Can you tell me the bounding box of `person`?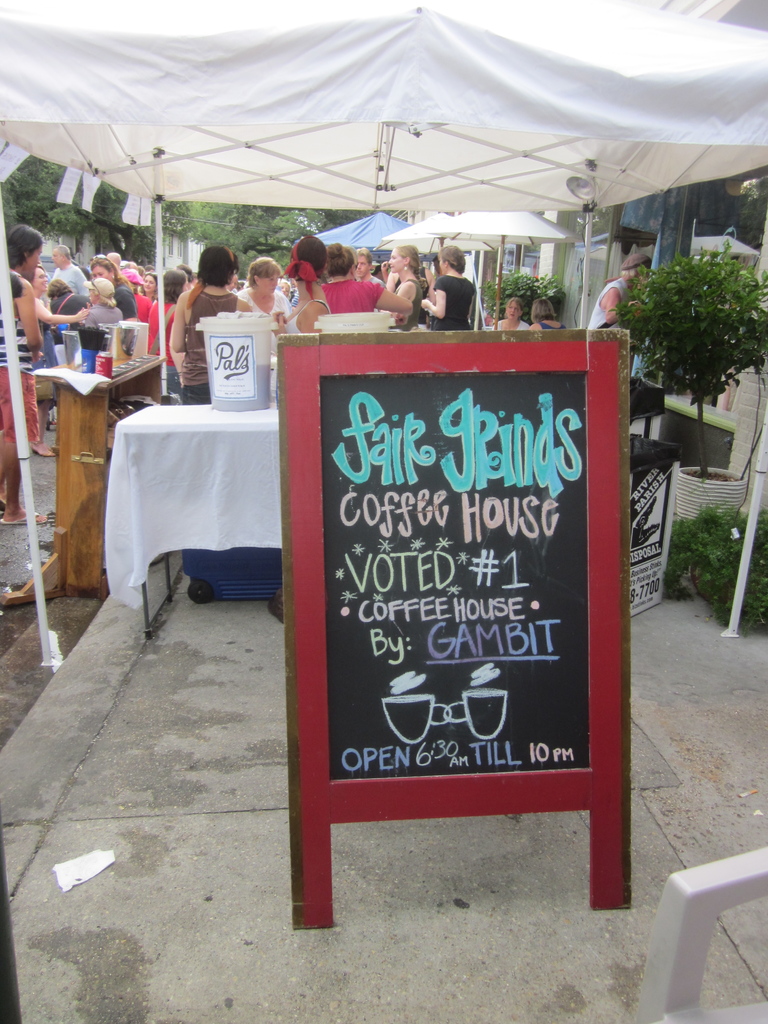
bbox(590, 250, 650, 328).
